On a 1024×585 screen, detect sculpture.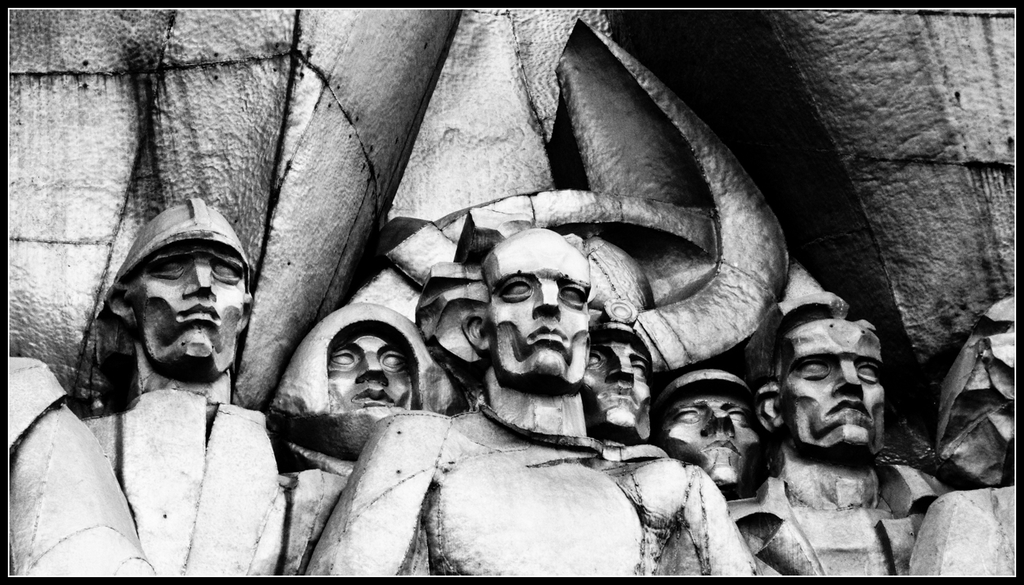
rect(3, 357, 157, 580).
